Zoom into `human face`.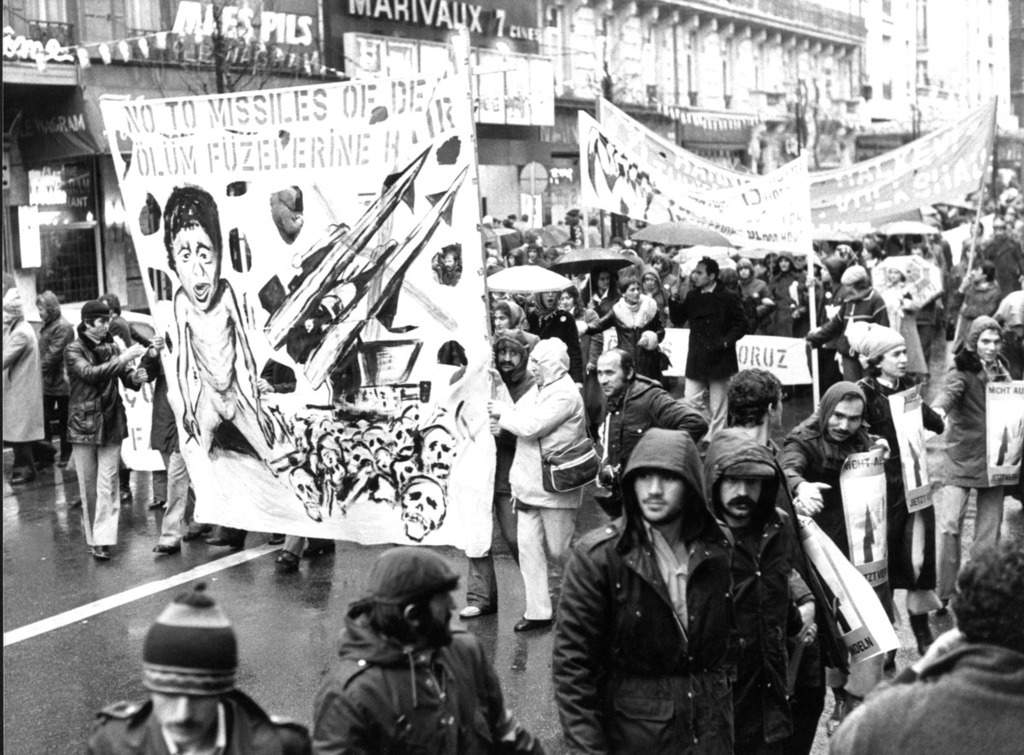
Zoom target: x1=624, y1=282, x2=641, y2=302.
